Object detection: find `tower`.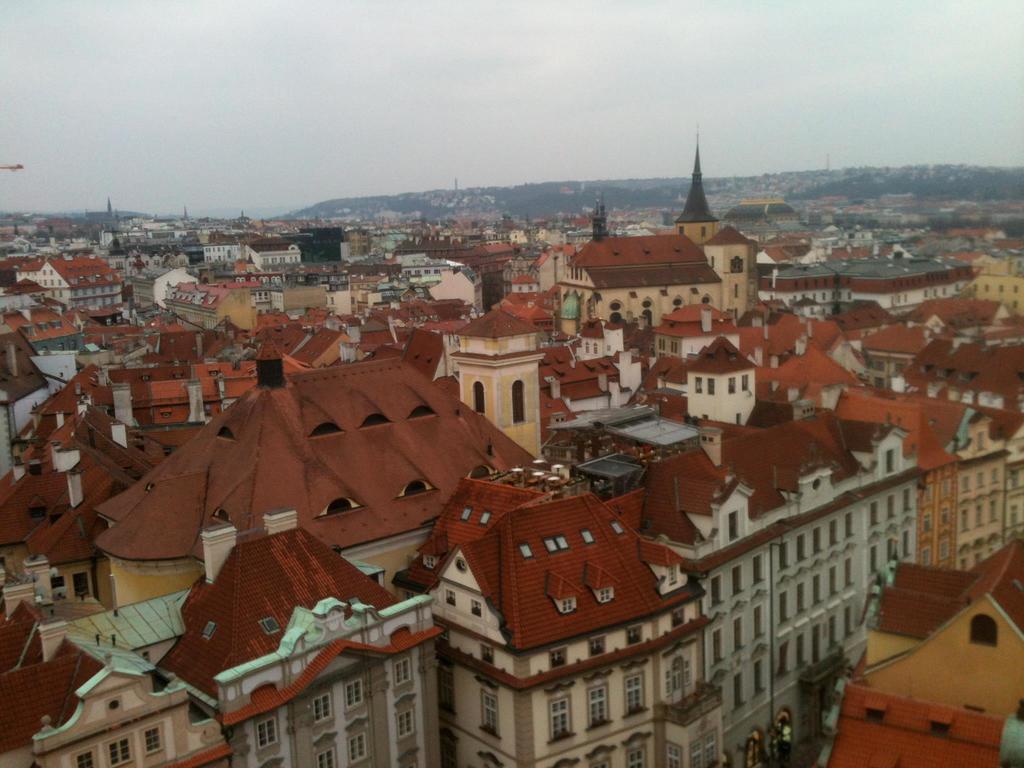
crop(646, 143, 753, 245).
